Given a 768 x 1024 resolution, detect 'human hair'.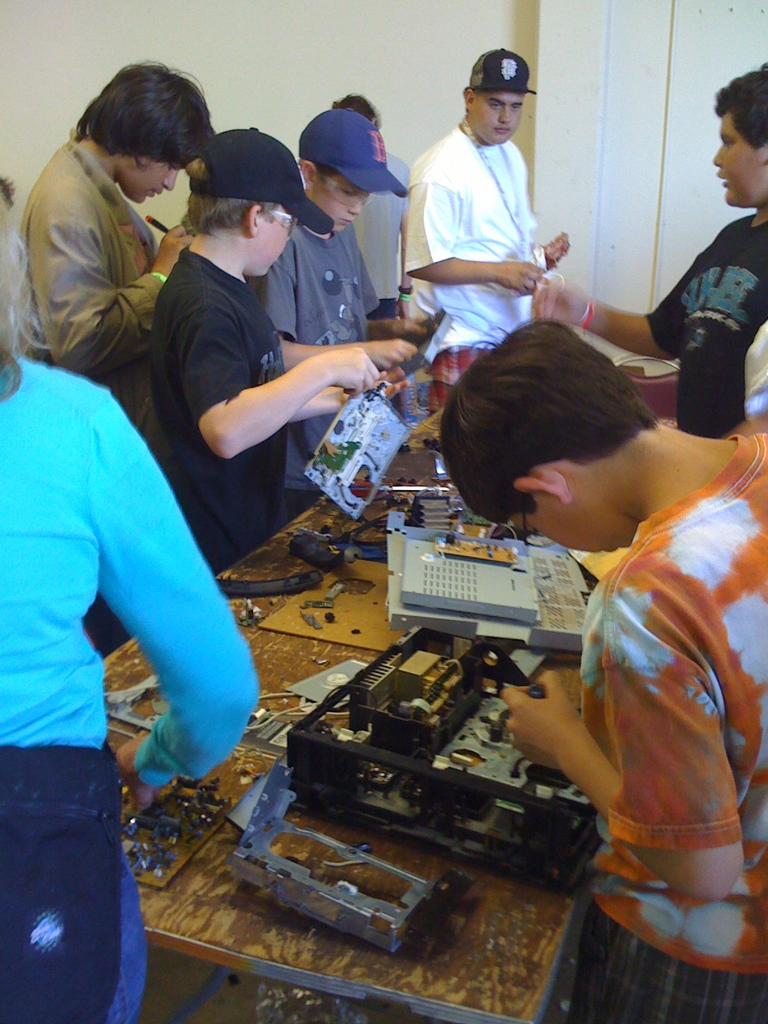
(310,160,340,188).
